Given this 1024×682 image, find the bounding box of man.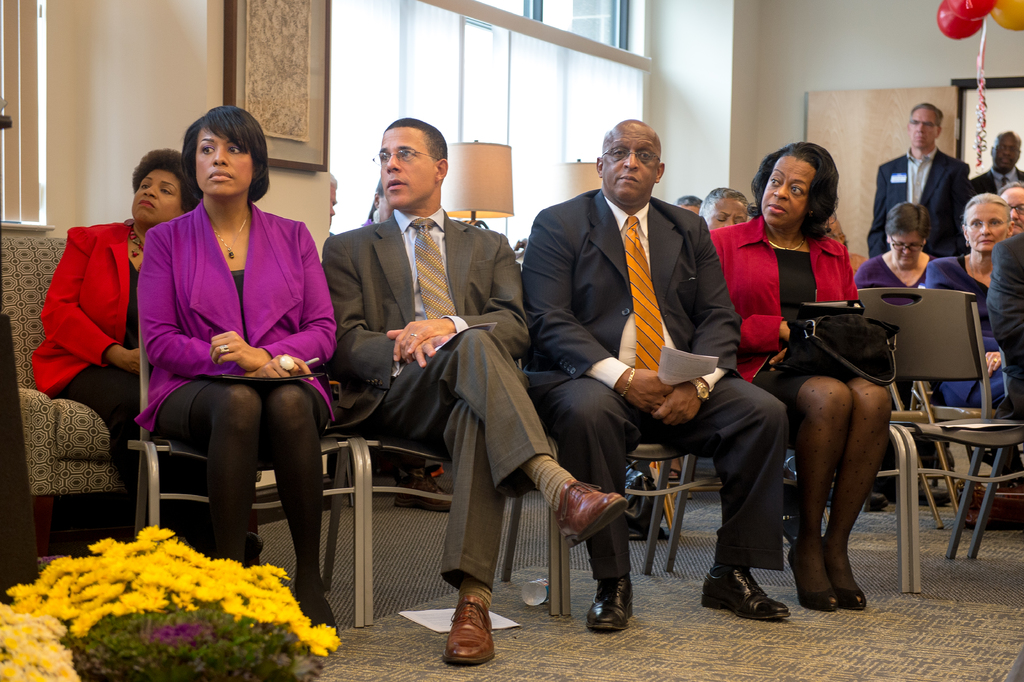
pyautogui.locateOnScreen(986, 231, 1023, 419).
